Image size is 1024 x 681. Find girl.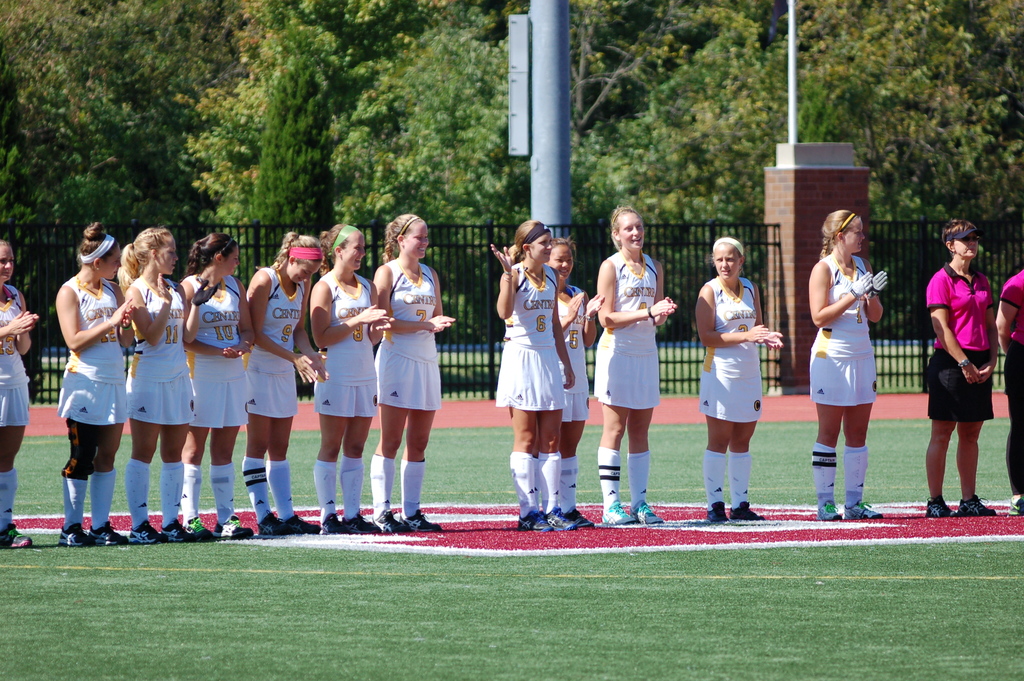
[182, 230, 258, 552].
